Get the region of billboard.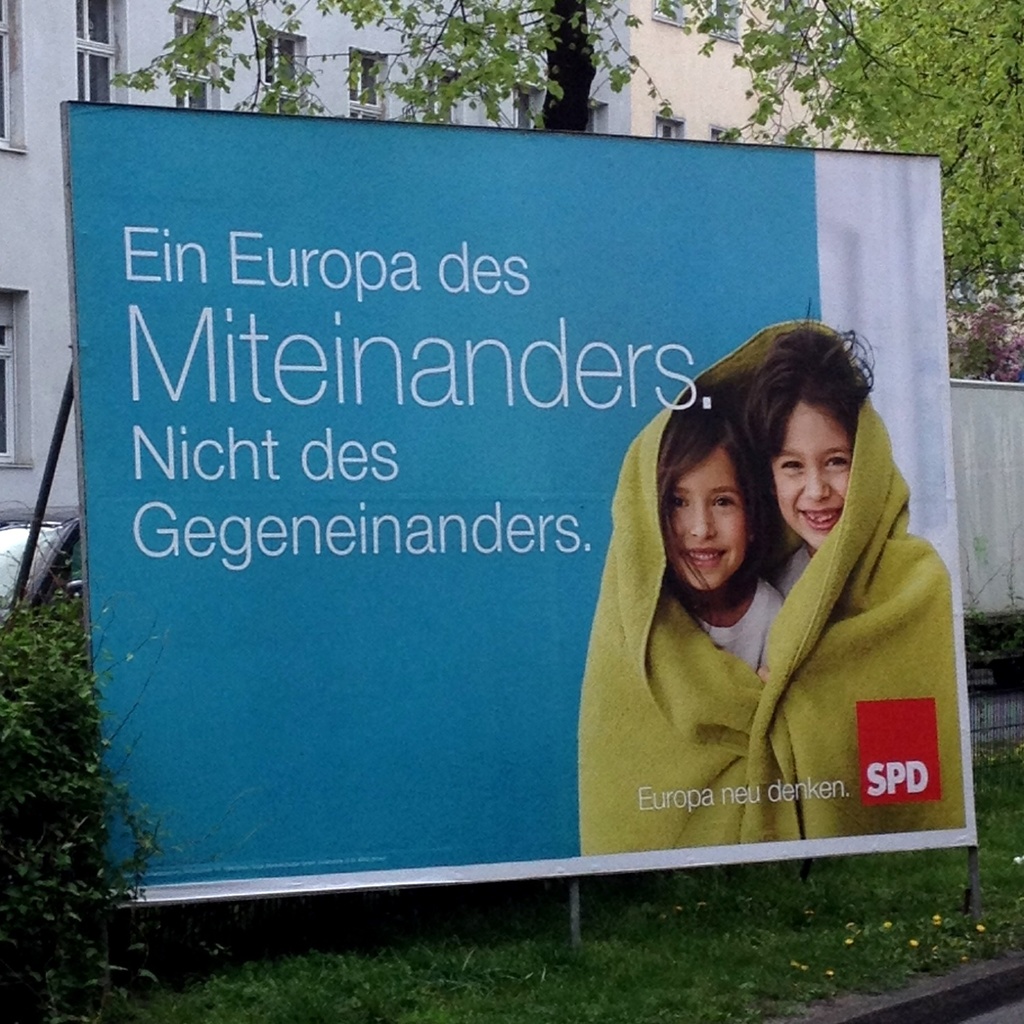
region(38, 115, 965, 989).
